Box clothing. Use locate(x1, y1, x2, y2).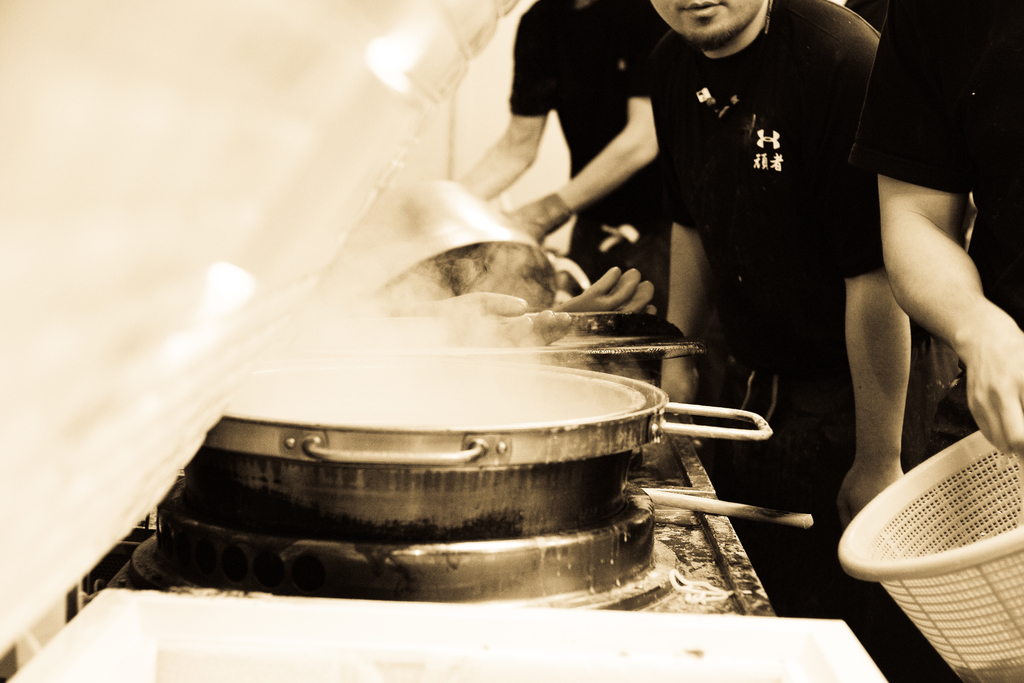
locate(852, 0, 1023, 451).
